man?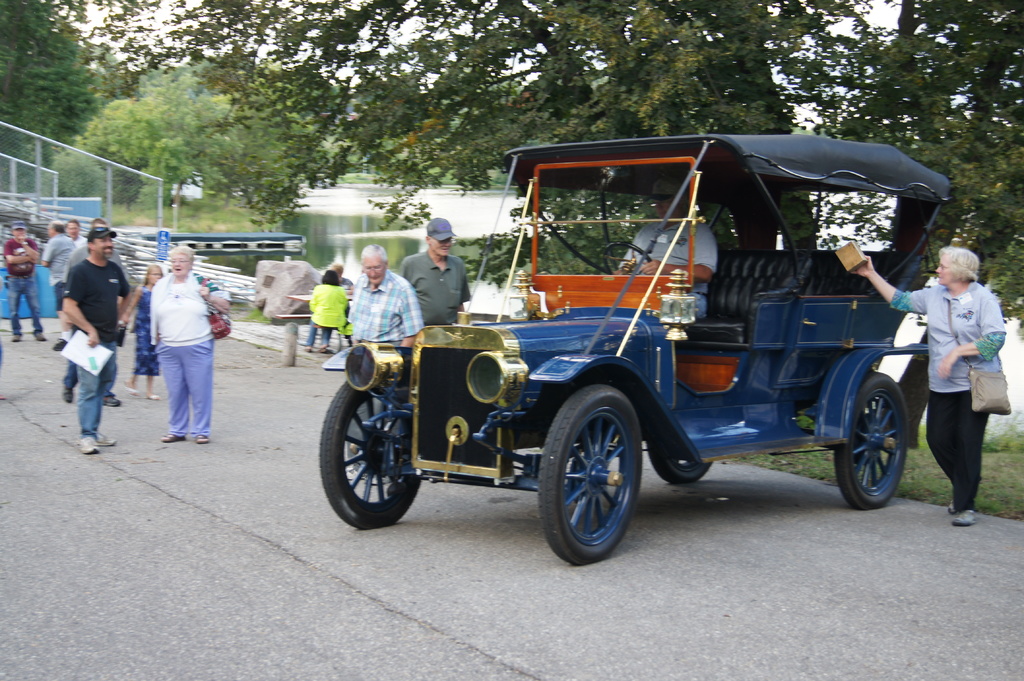
(61, 229, 125, 458)
